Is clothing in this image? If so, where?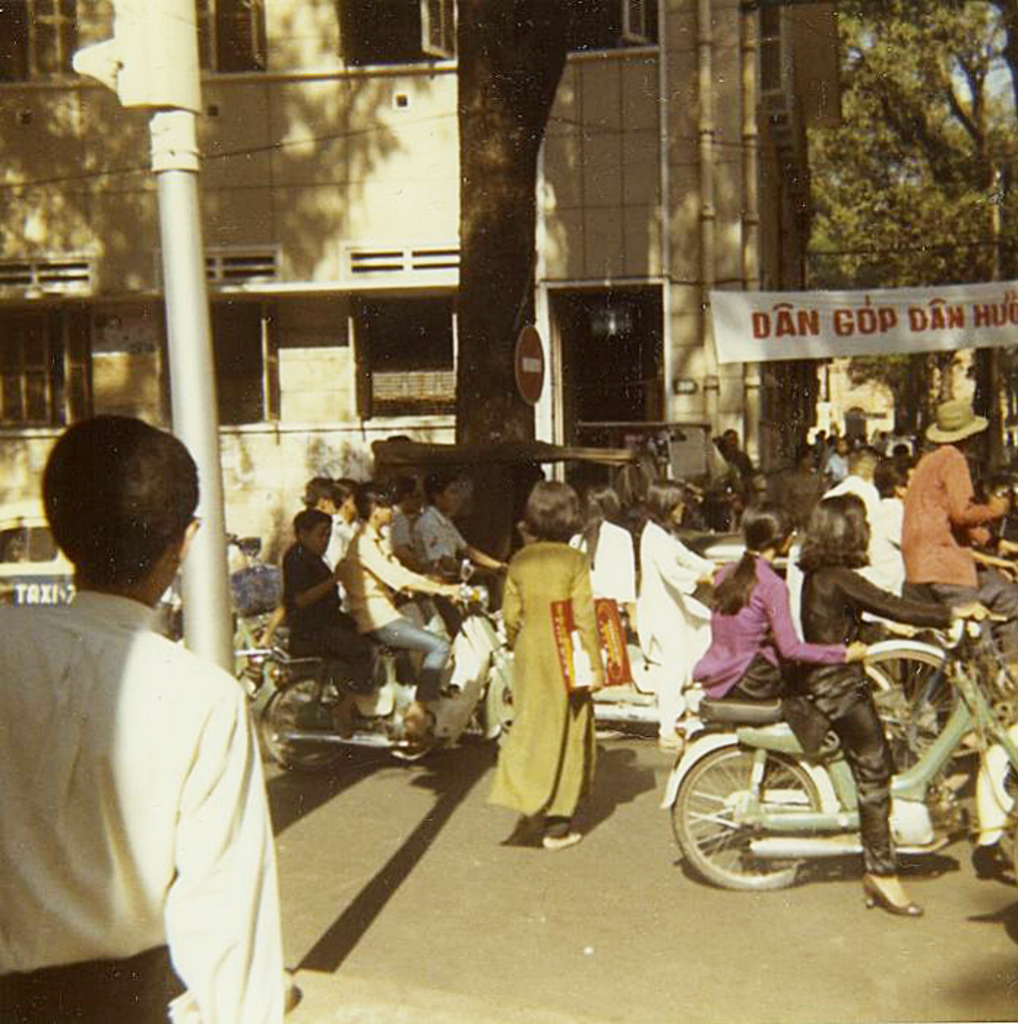
Yes, at <region>31, 535, 310, 1012</region>.
